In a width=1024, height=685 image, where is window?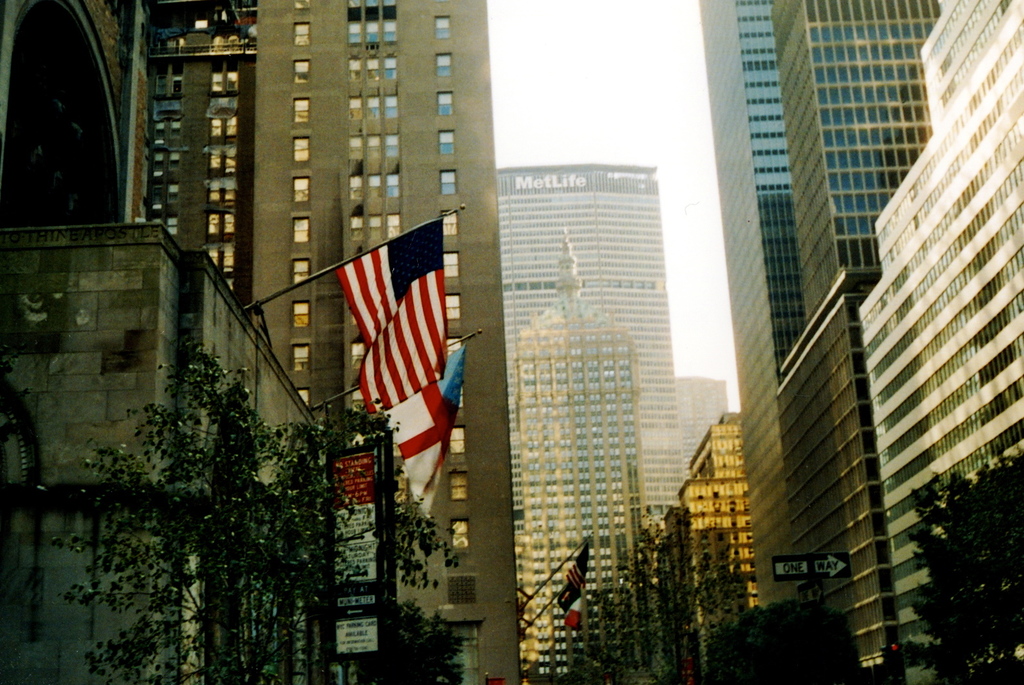
bbox(438, 91, 453, 114).
